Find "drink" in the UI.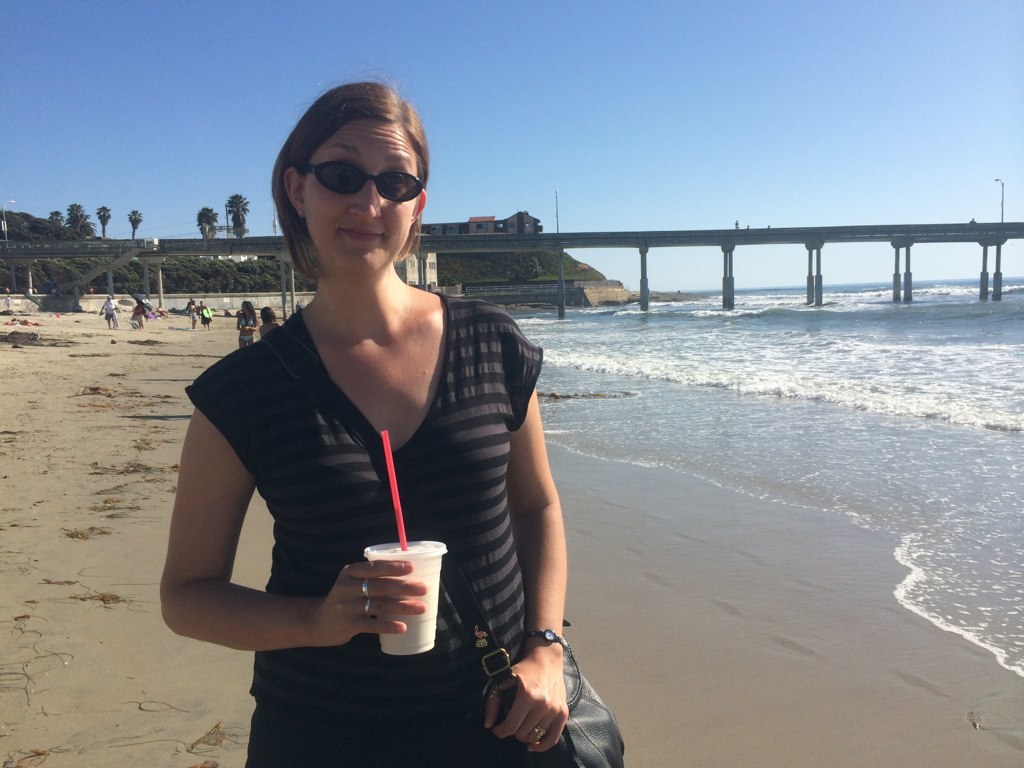
UI element at x1=371 y1=544 x2=443 y2=656.
